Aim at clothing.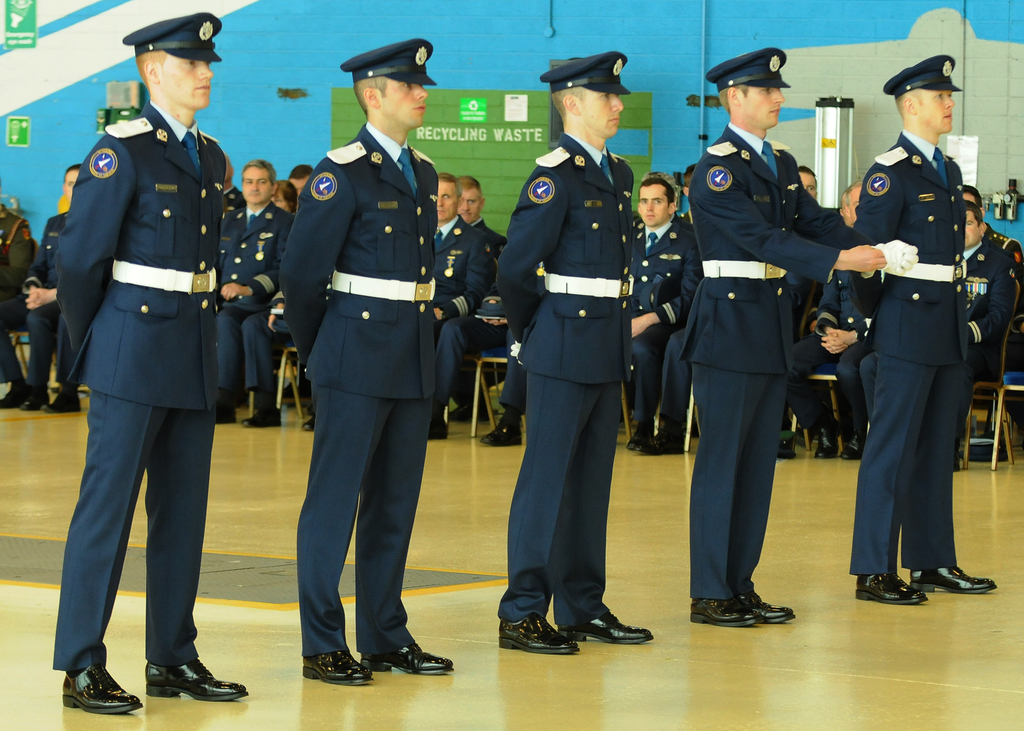
Aimed at 856,134,973,565.
